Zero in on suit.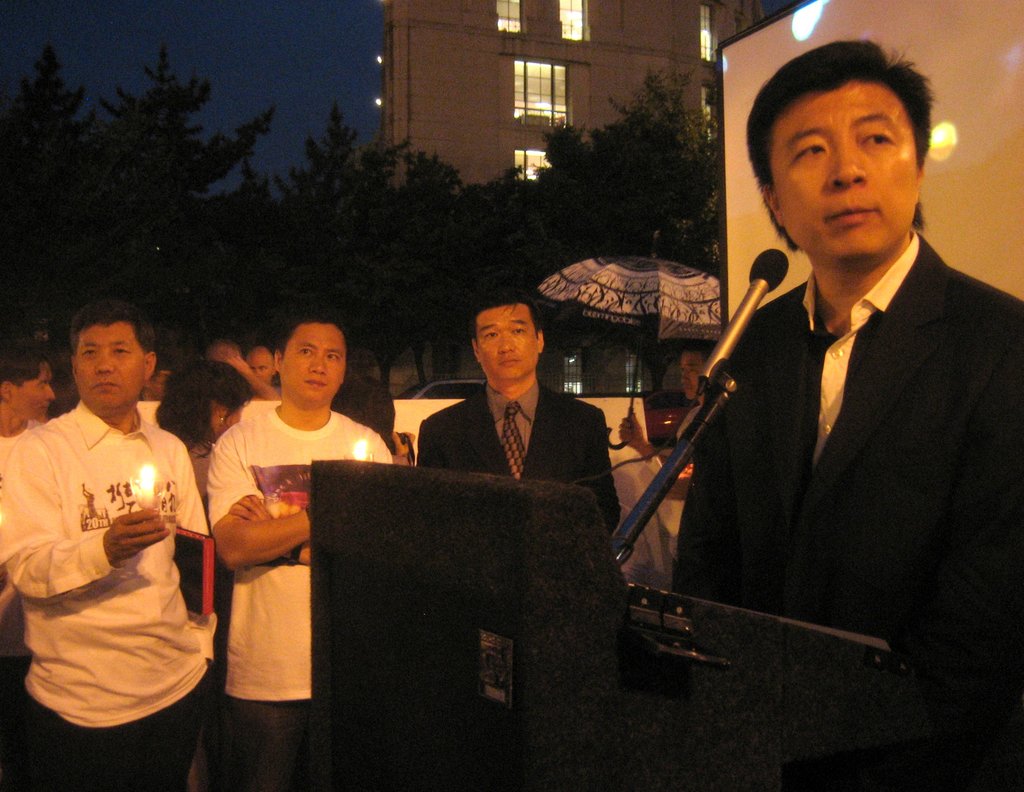
Zeroed in: <bbox>668, 227, 1023, 631</bbox>.
